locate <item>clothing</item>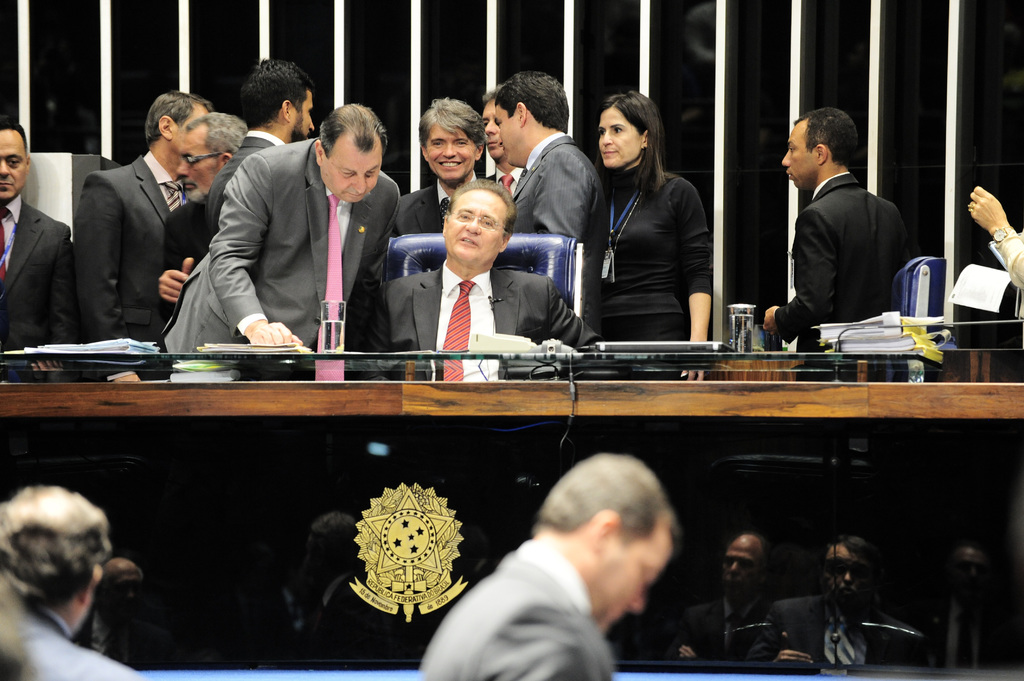
box=[0, 604, 140, 680]
